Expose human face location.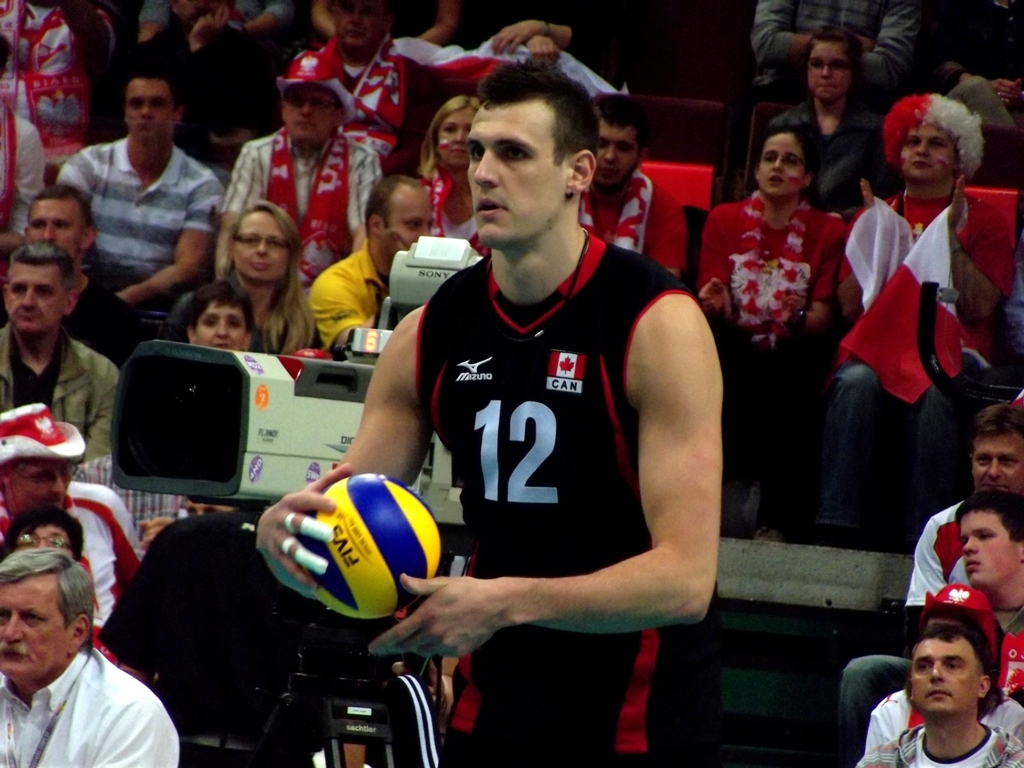
Exposed at [8, 268, 59, 332].
